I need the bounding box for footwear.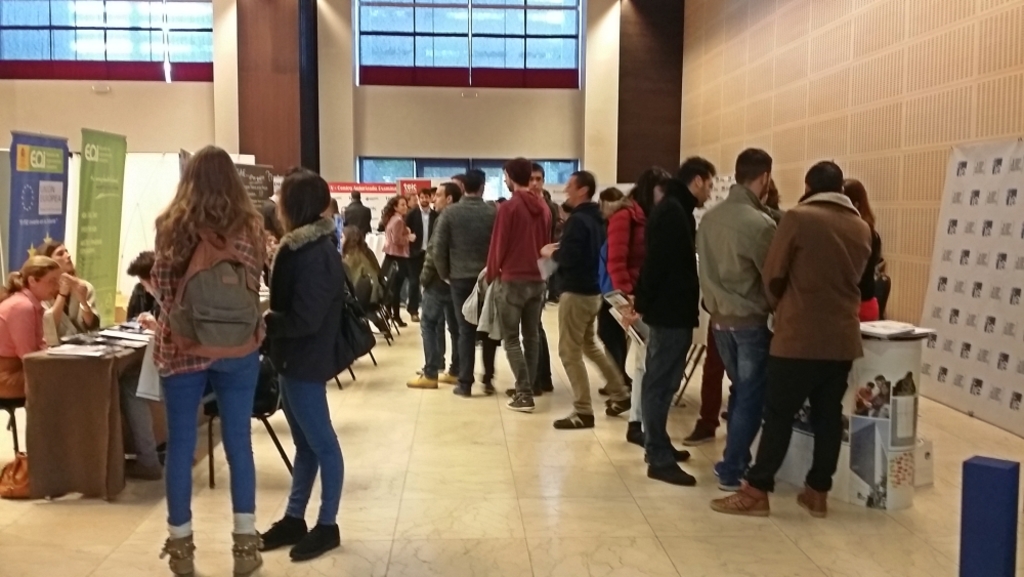
Here it is: <region>715, 459, 751, 478</region>.
